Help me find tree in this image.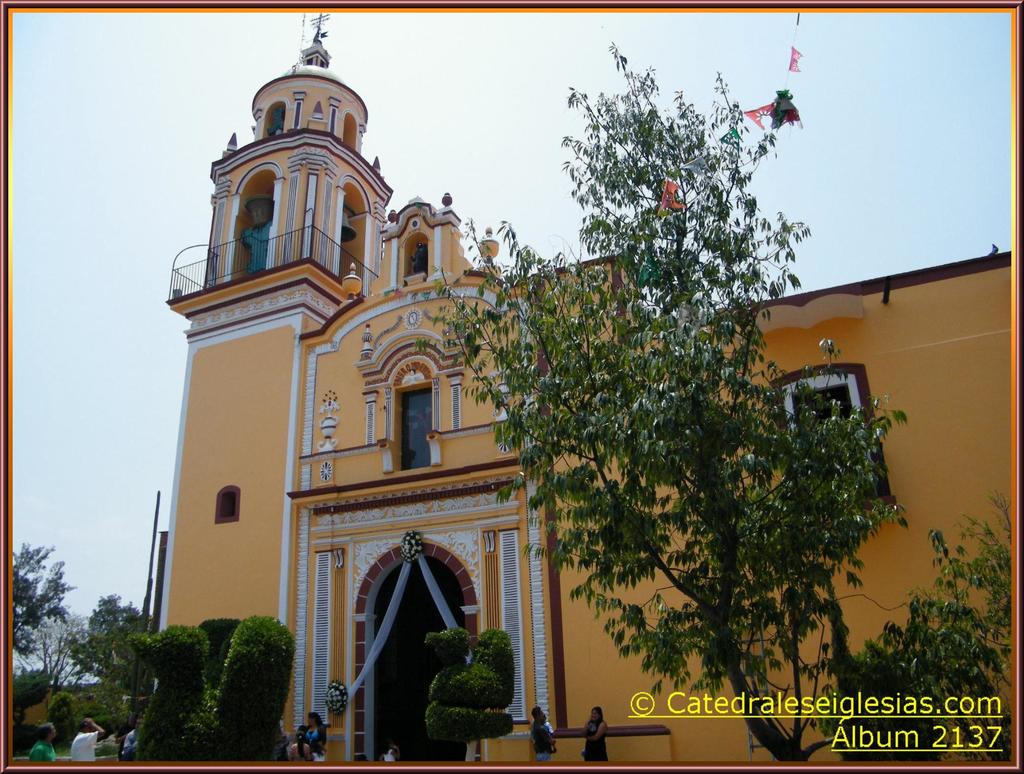
Found it: 118,624,231,761.
